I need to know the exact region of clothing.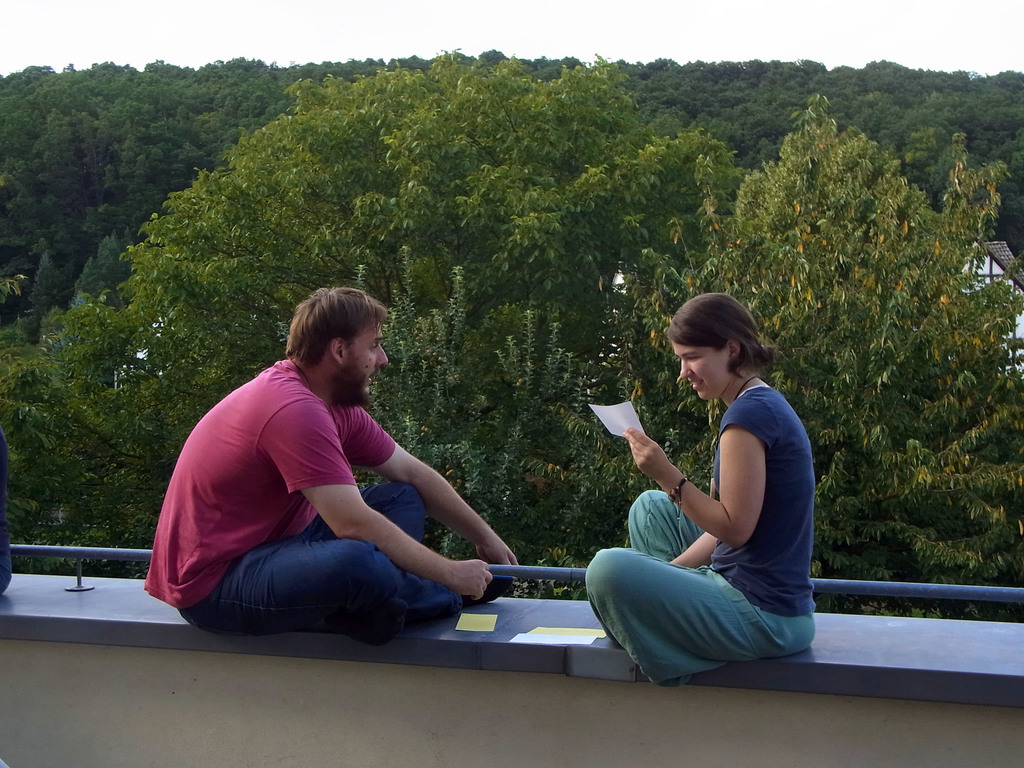
Region: x1=585, y1=385, x2=817, y2=685.
